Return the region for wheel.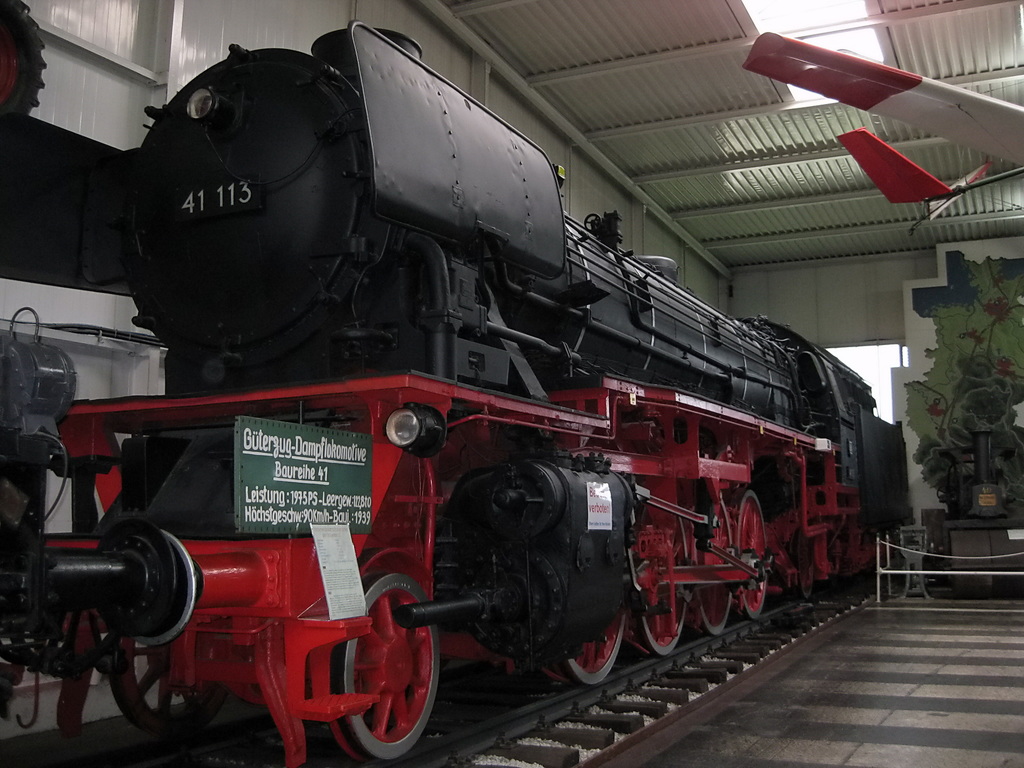
796:529:813:601.
